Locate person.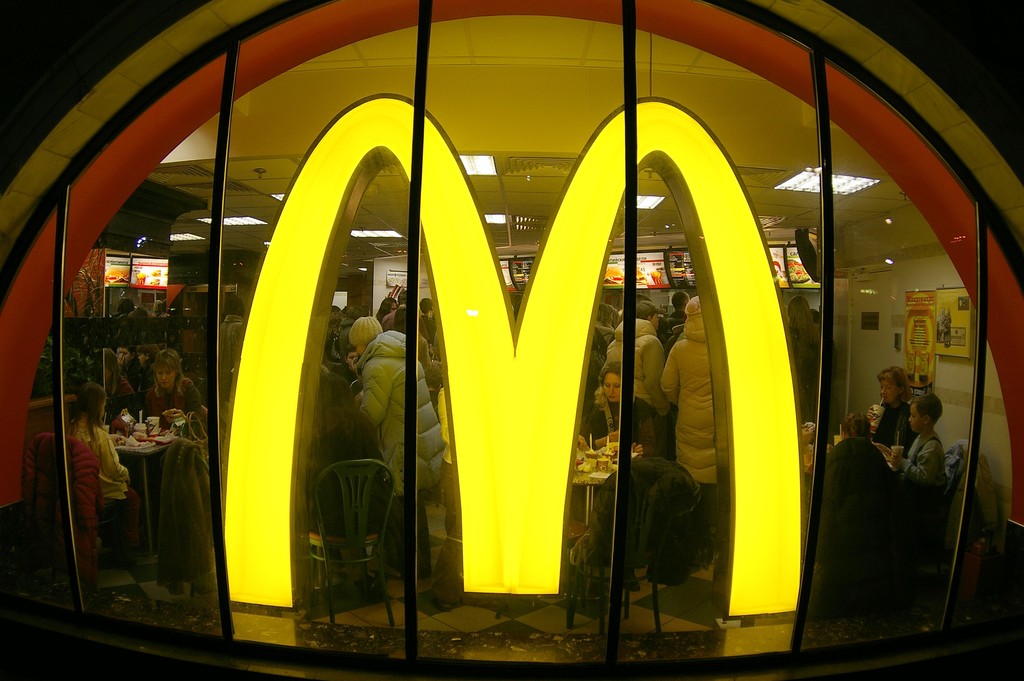
Bounding box: (left=342, top=313, right=453, bottom=575).
